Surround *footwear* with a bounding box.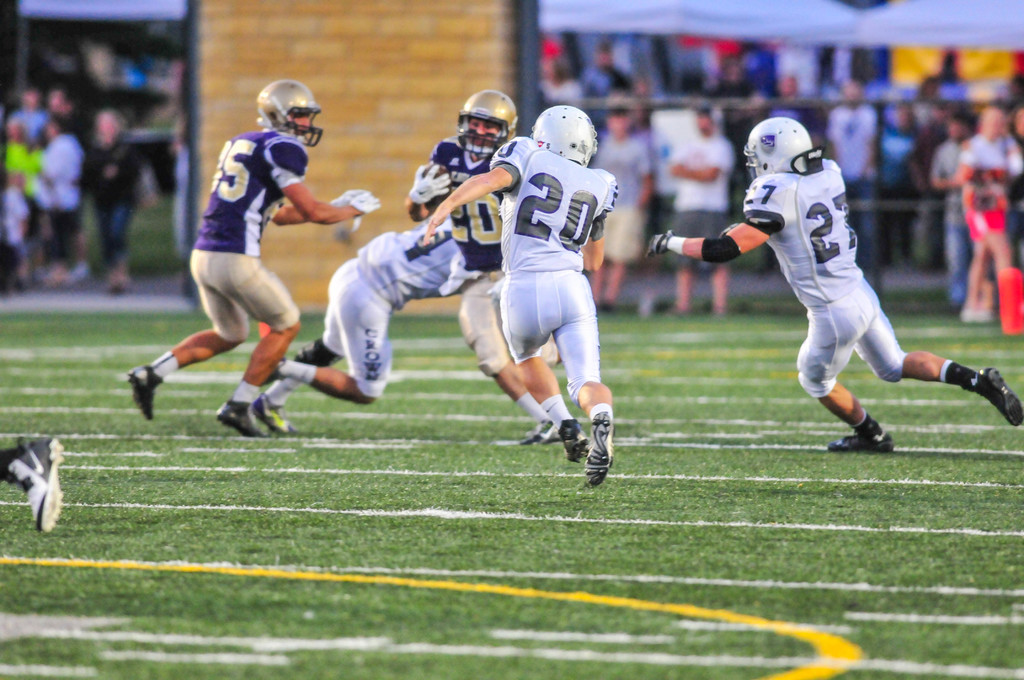
detection(516, 418, 559, 451).
